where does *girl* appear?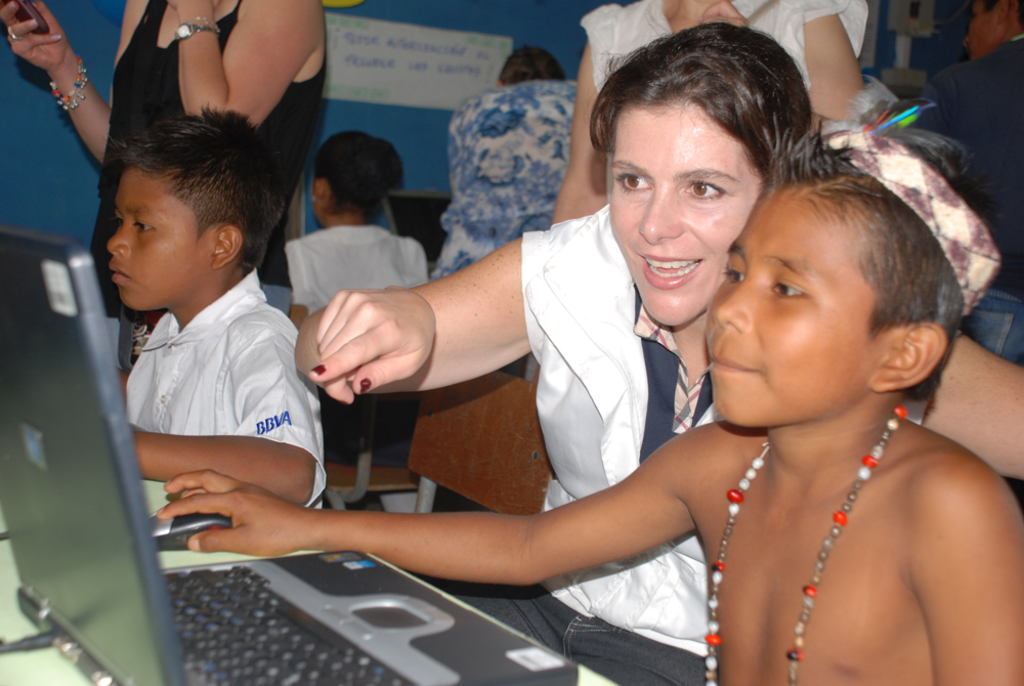
Appears at (284, 132, 430, 468).
